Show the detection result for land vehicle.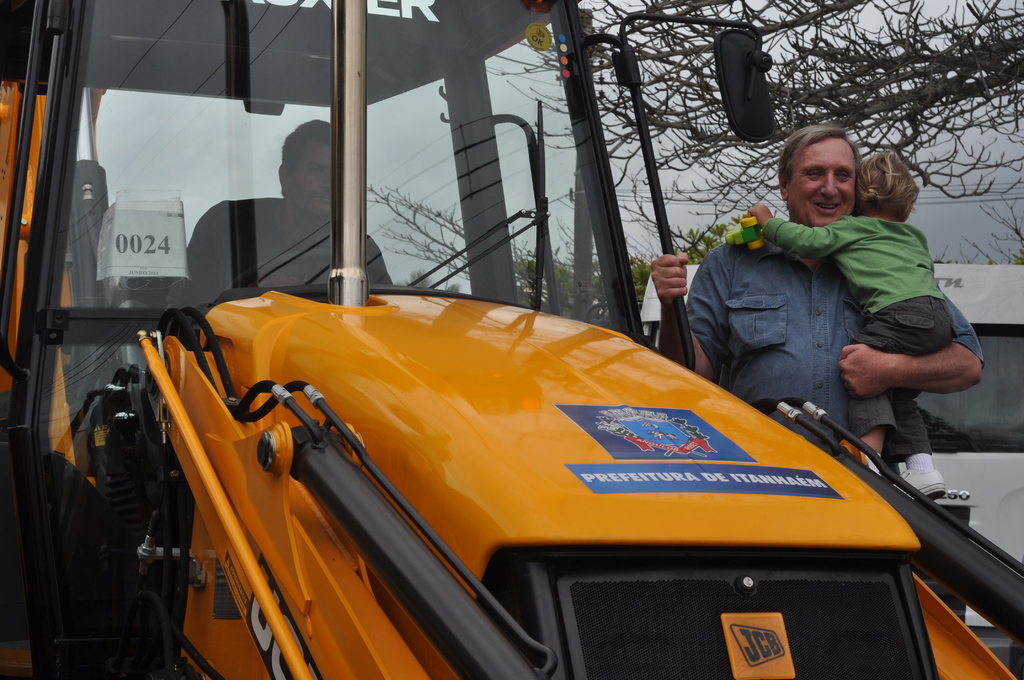
x1=640, y1=261, x2=1023, y2=674.
